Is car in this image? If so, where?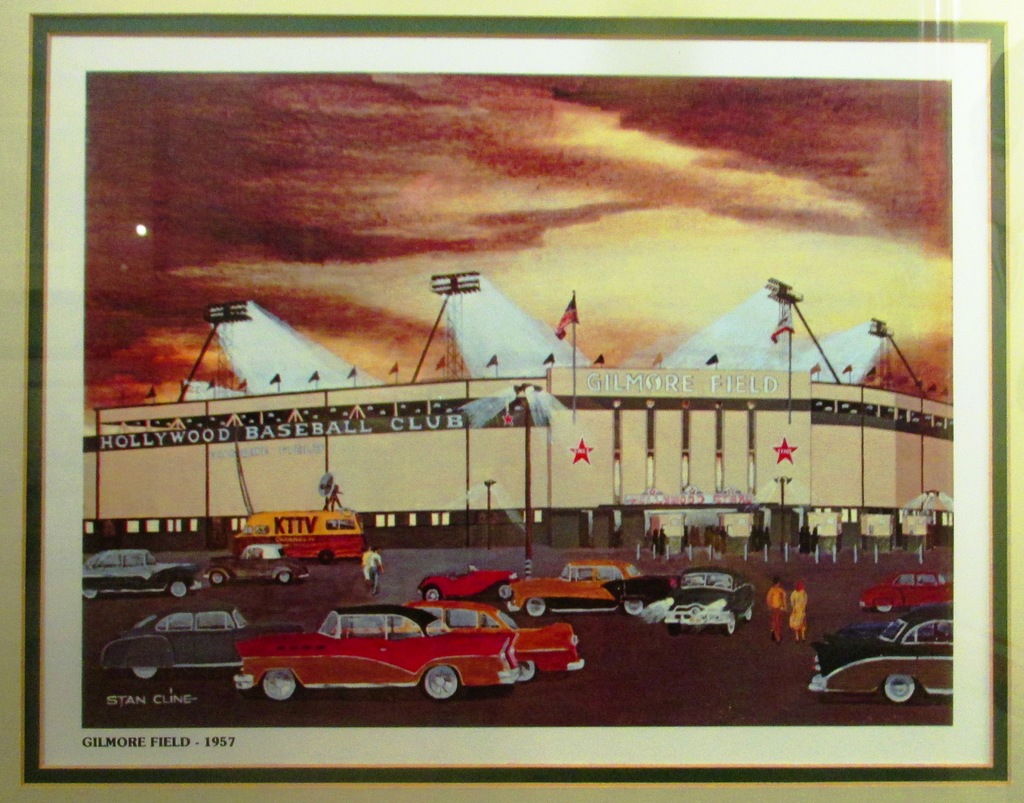
Yes, at (x1=101, y1=606, x2=296, y2=682).
